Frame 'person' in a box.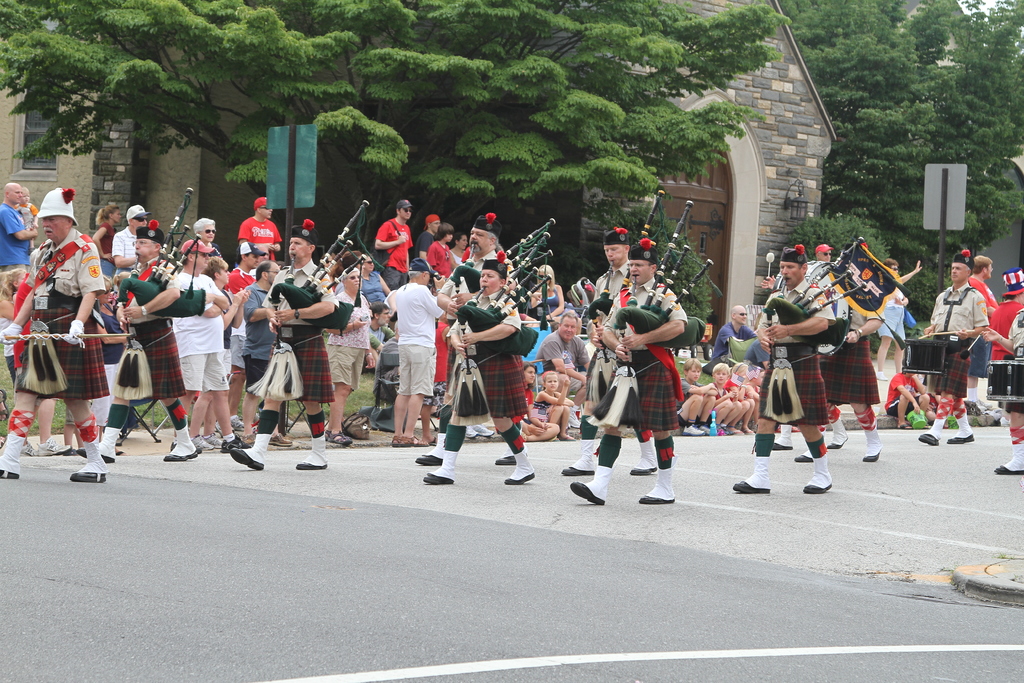
<box>540,367,587,434</box>.
